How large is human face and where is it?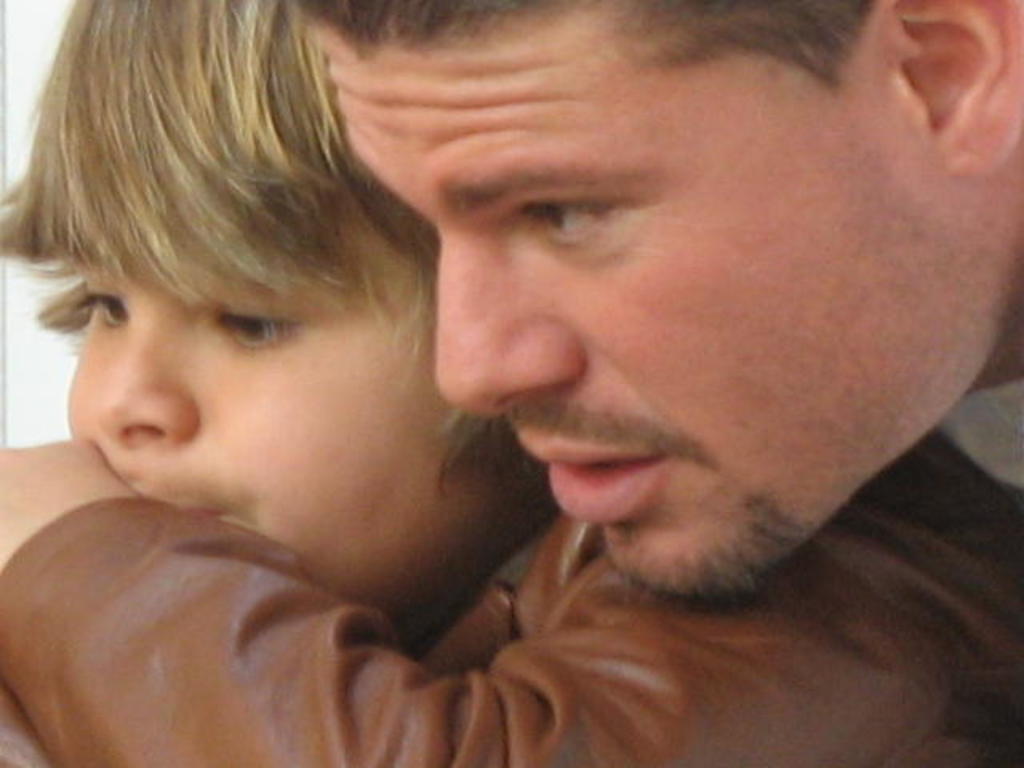
Bounding box: locate(312, 8, 1019, 603).
